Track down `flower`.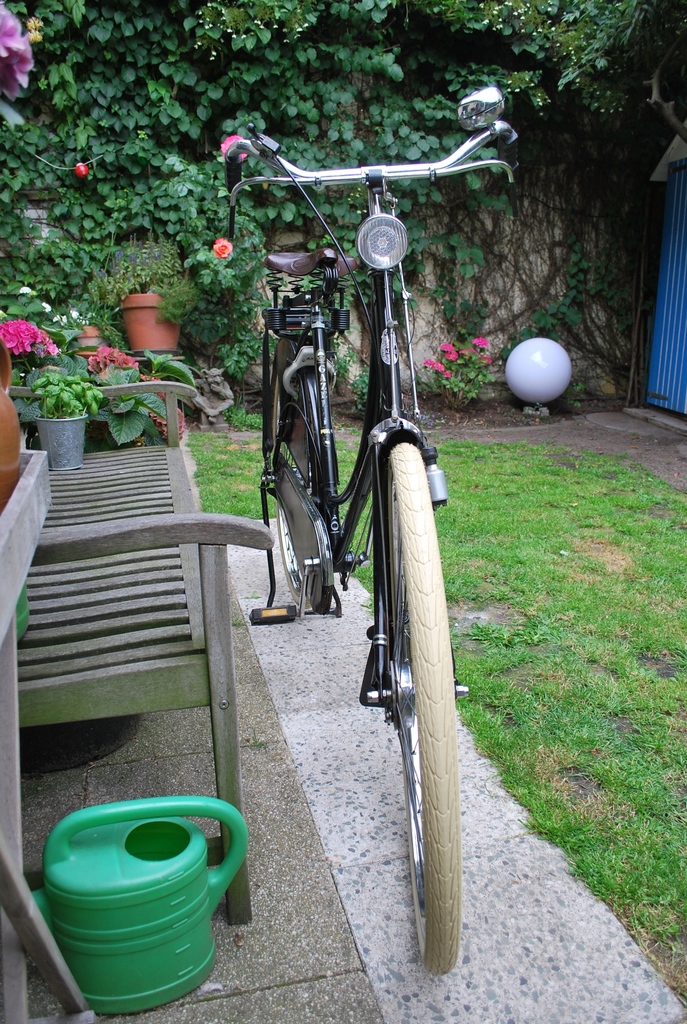
Tracked to (3,4,41,101).
